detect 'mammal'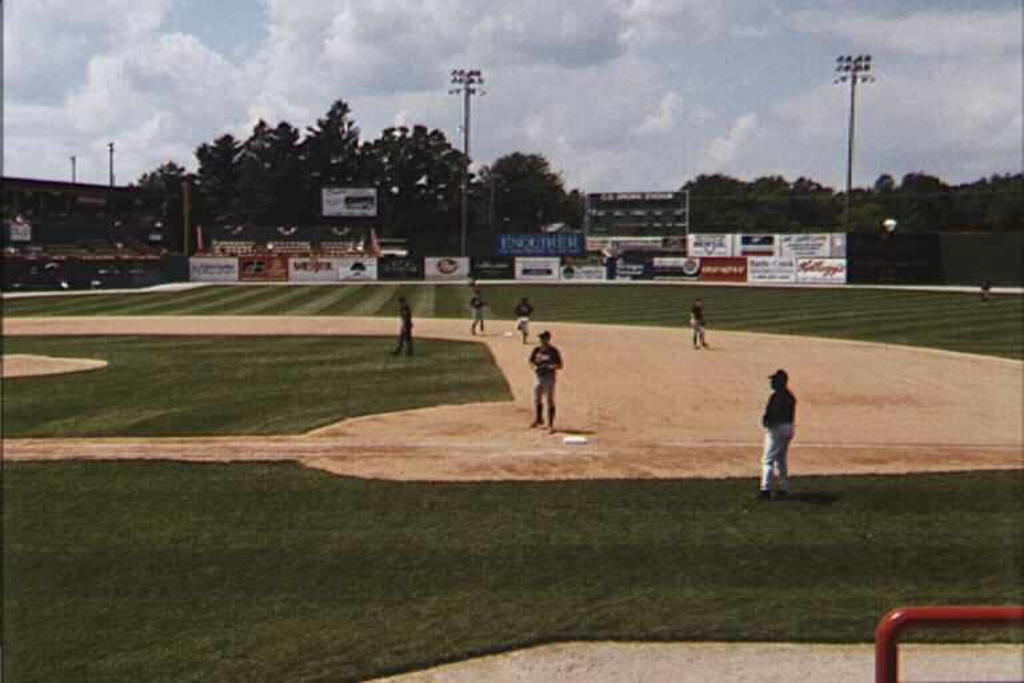
bbox=[760, 372, 813, 487]
